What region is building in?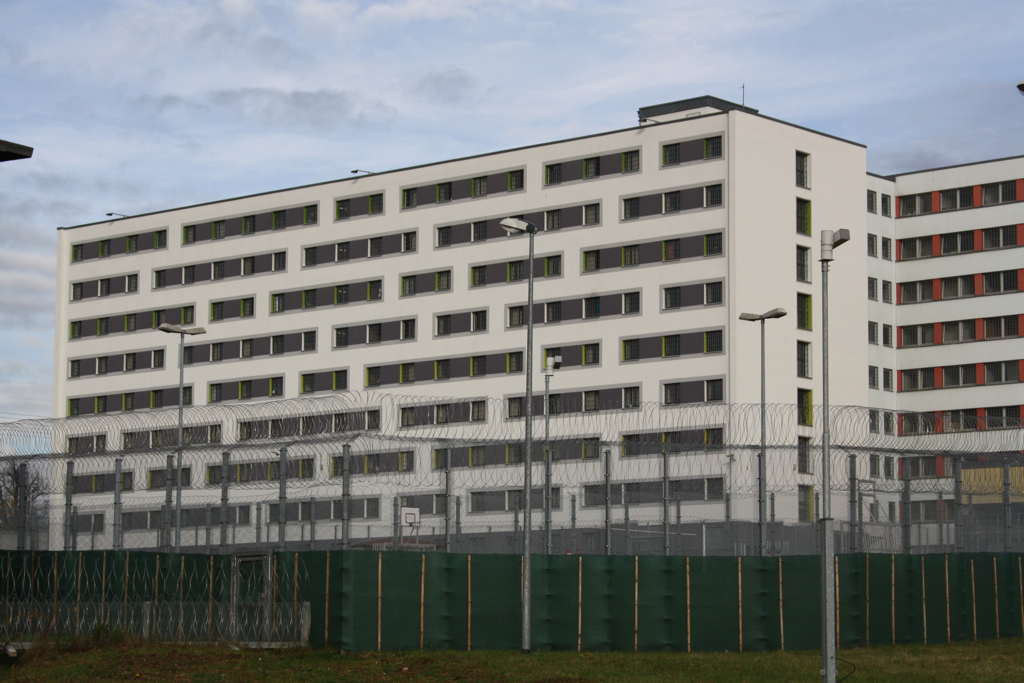
l=51, t=91, r=1023, b=555.
